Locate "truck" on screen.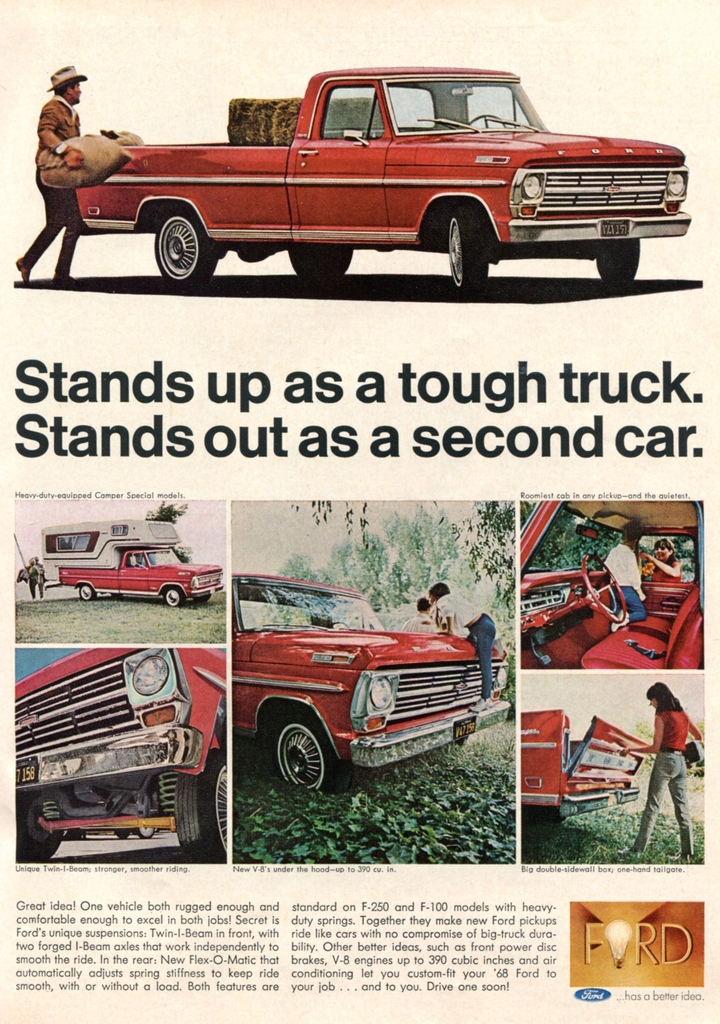
On screen at 58:538:223:610.
